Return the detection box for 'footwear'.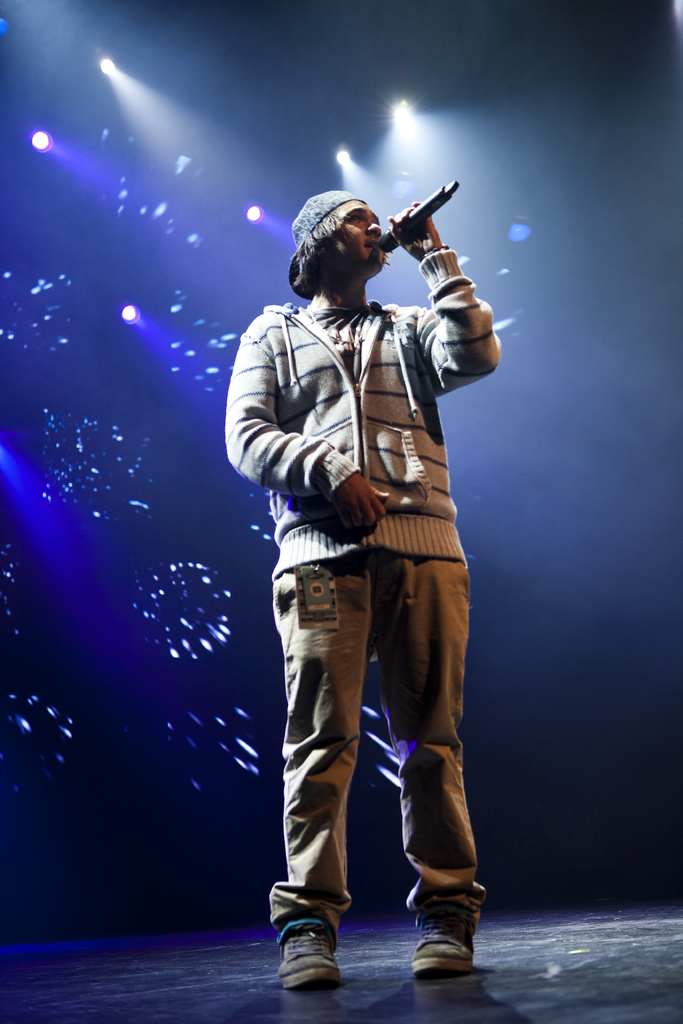
locate(414, 886, 479, 996).
